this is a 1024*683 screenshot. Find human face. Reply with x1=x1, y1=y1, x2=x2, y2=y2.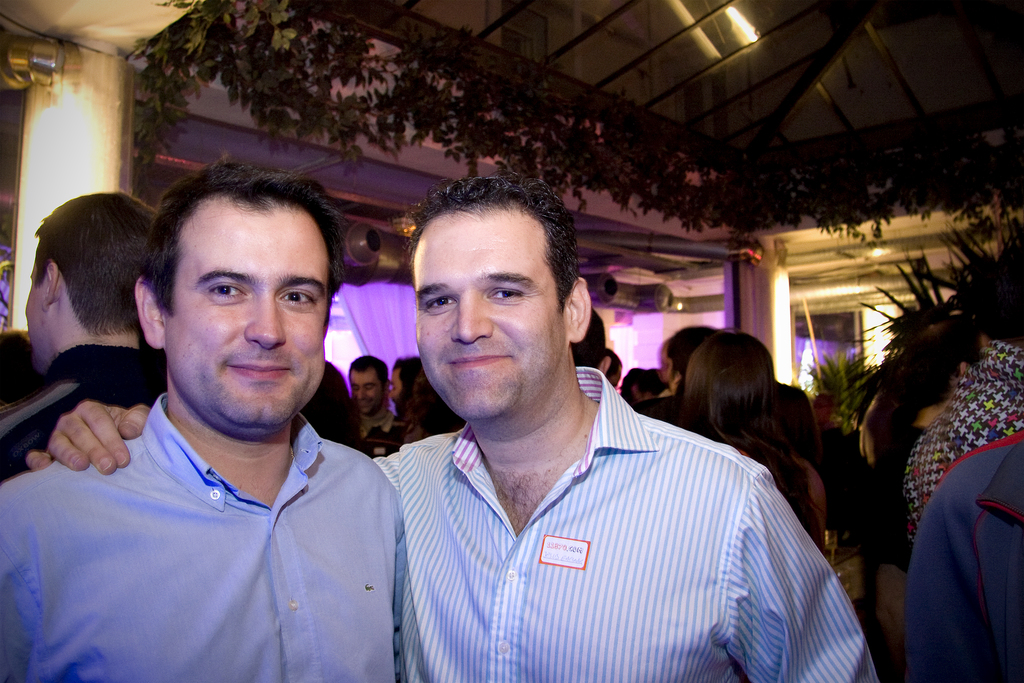
x1=349, y1=368, x2=390, y2=415.
